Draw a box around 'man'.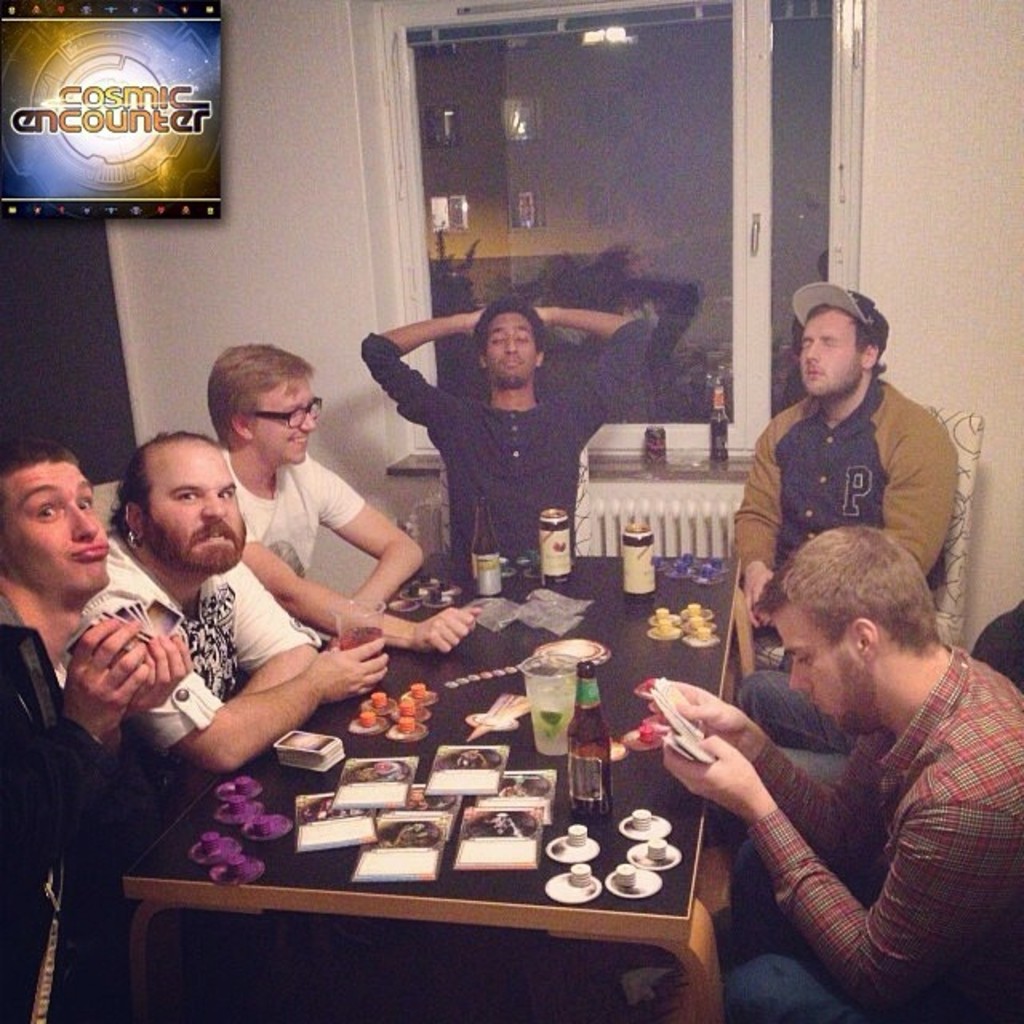
pyautogui.locateOnScreen(208, 338, 486, 650).
